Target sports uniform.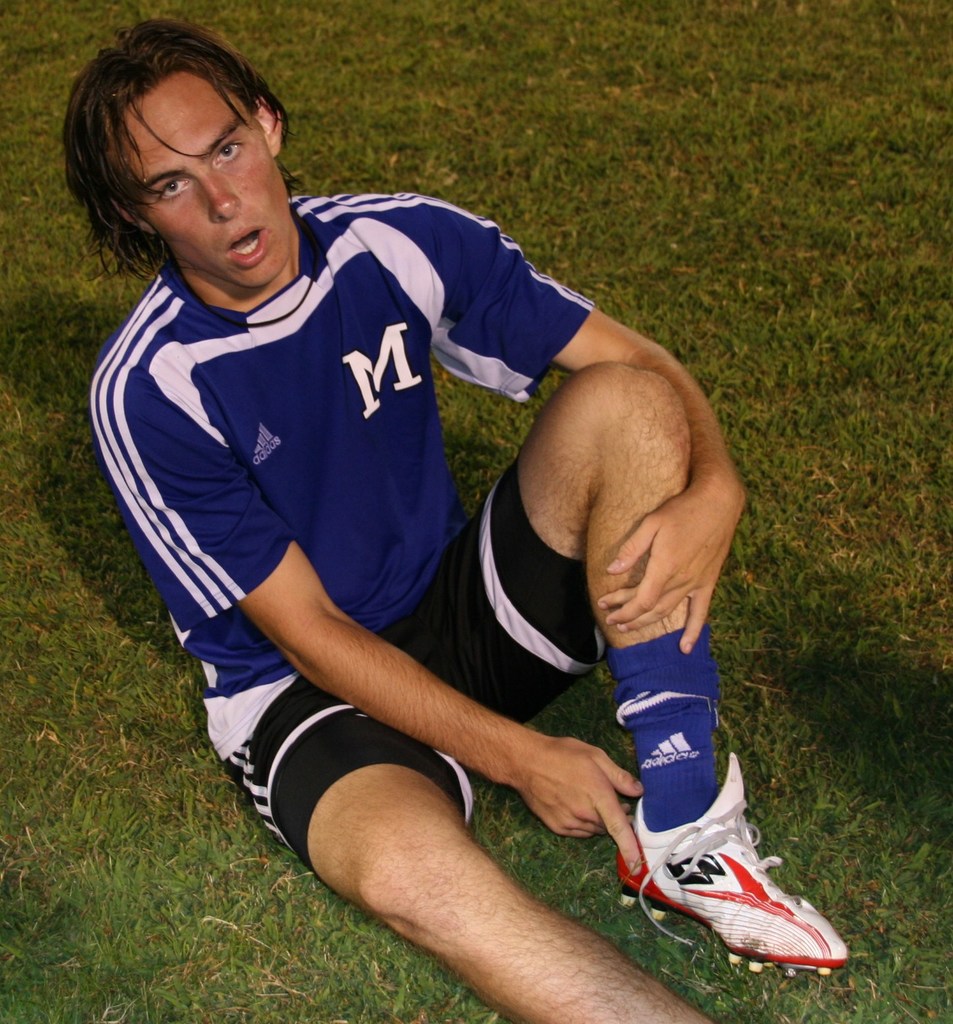
Target region: 63:76:725:988.
